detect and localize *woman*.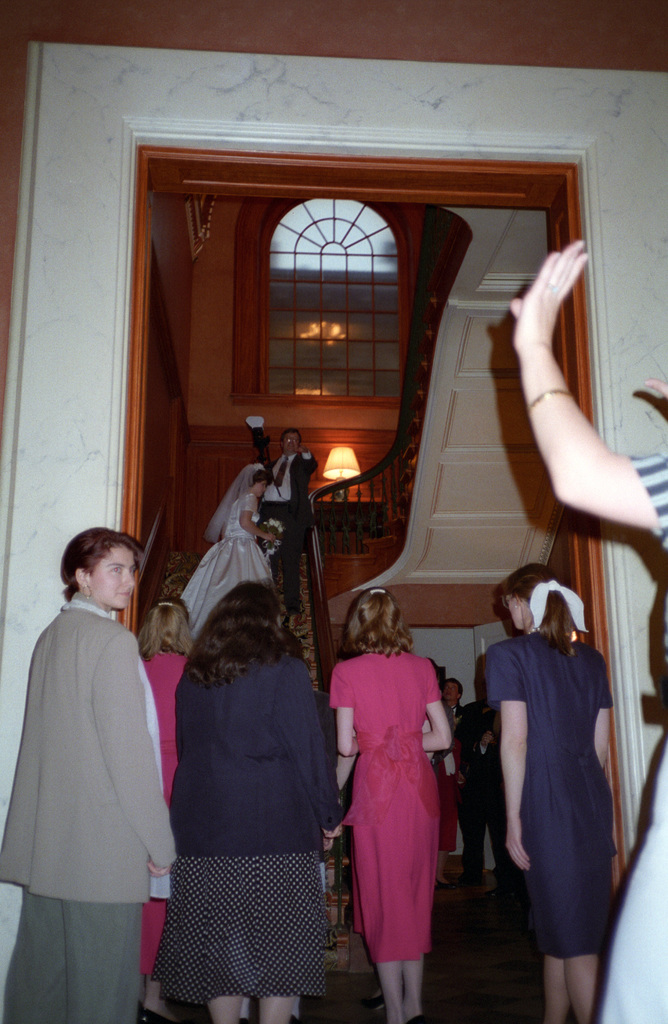
Localized at bbox=(478, 559, 612, 1023).
